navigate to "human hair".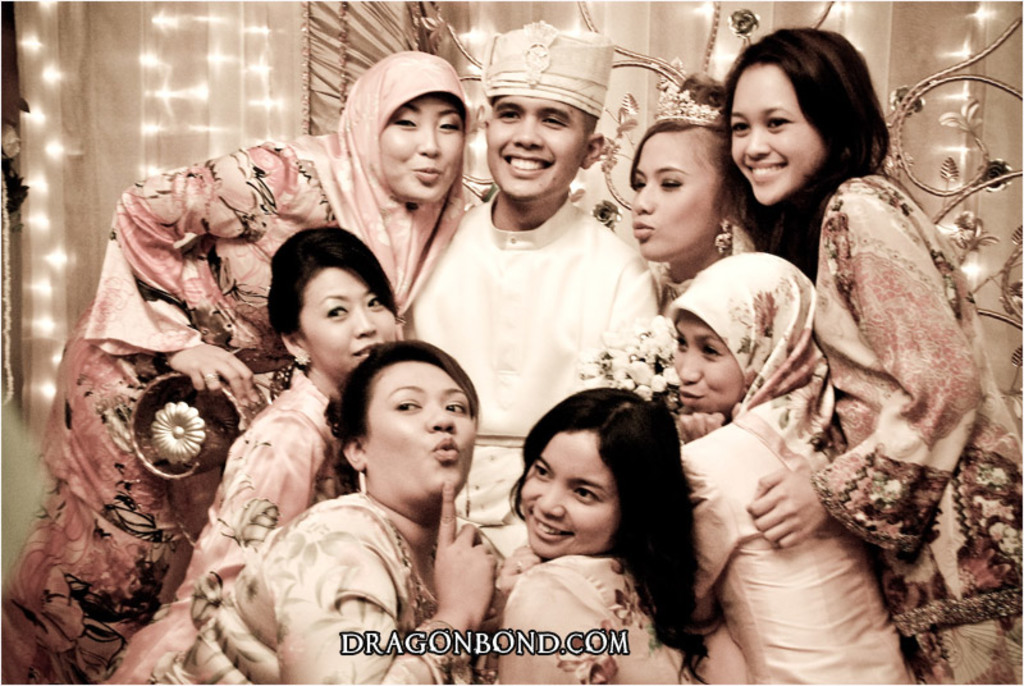
Navigation target: 622:68:760:255.
